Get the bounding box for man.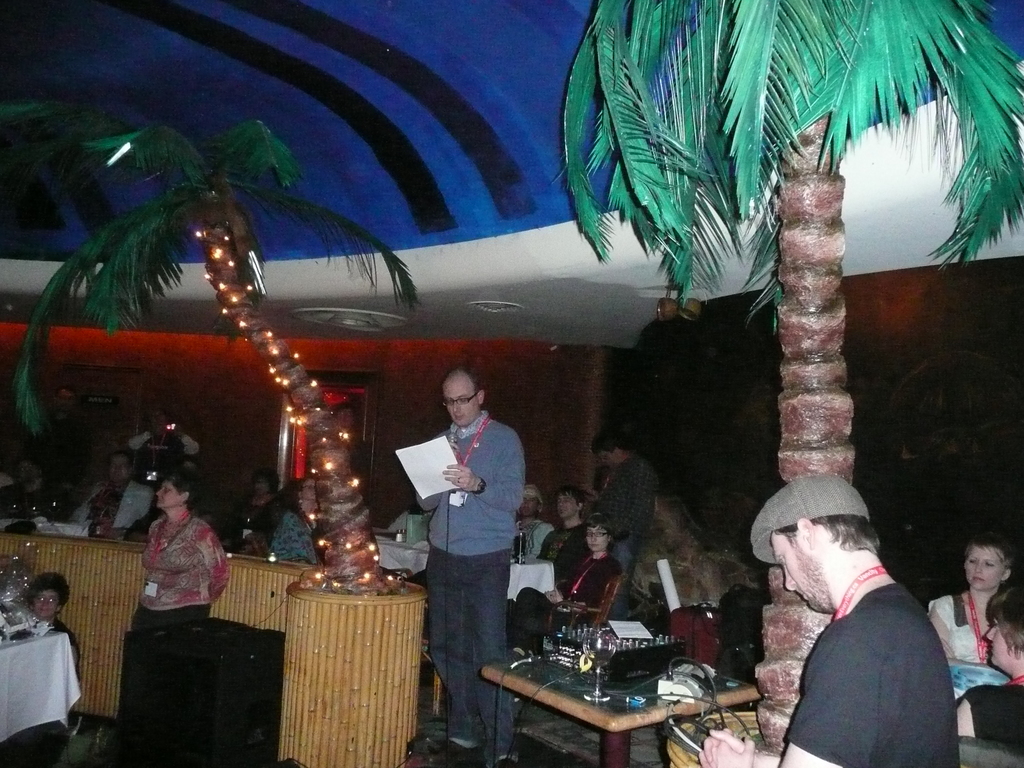
rect(597, 426, 650, 605).
